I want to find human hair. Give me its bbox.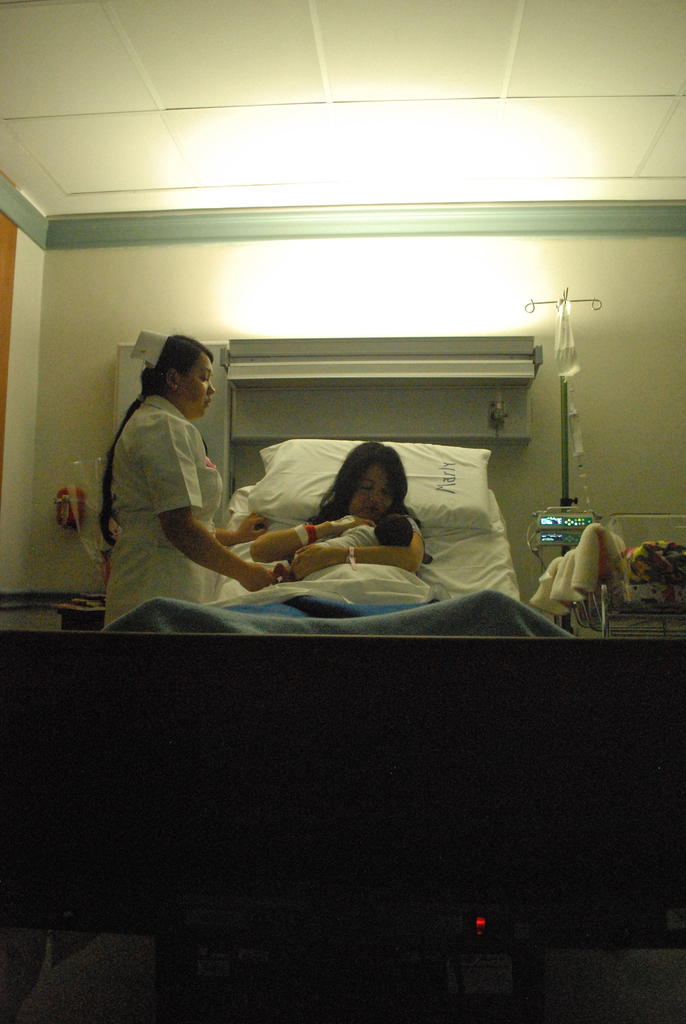
<box>304,439,412,525</box>.
